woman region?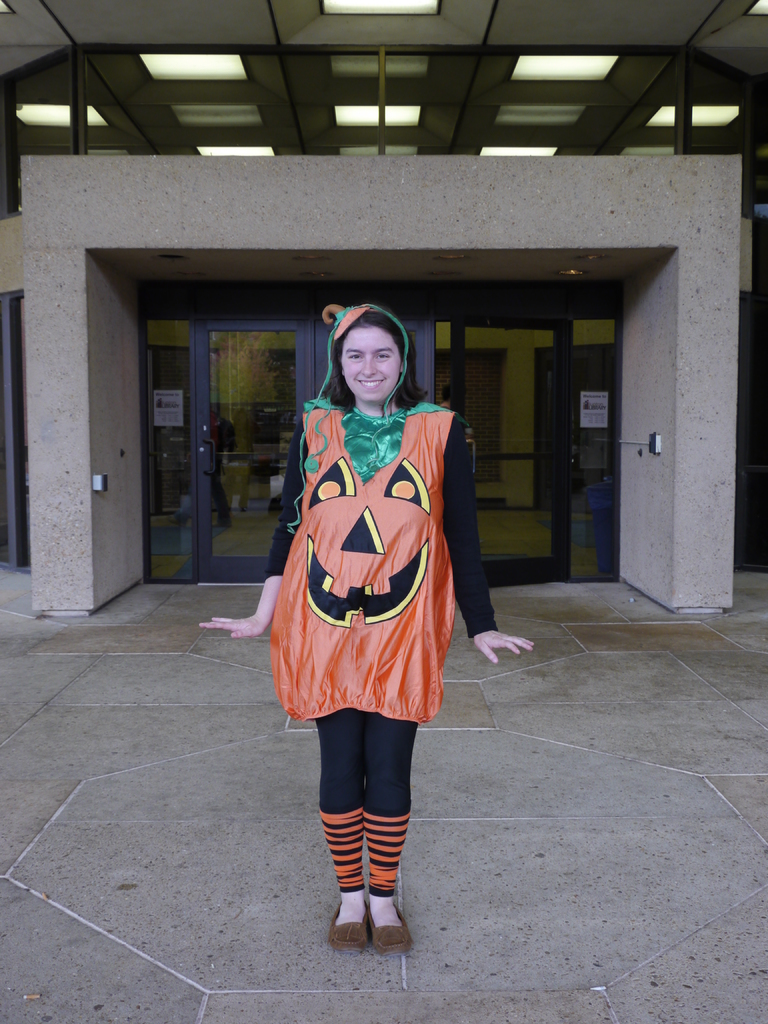
<bbox>209, 265, 521, 935</bbox>
